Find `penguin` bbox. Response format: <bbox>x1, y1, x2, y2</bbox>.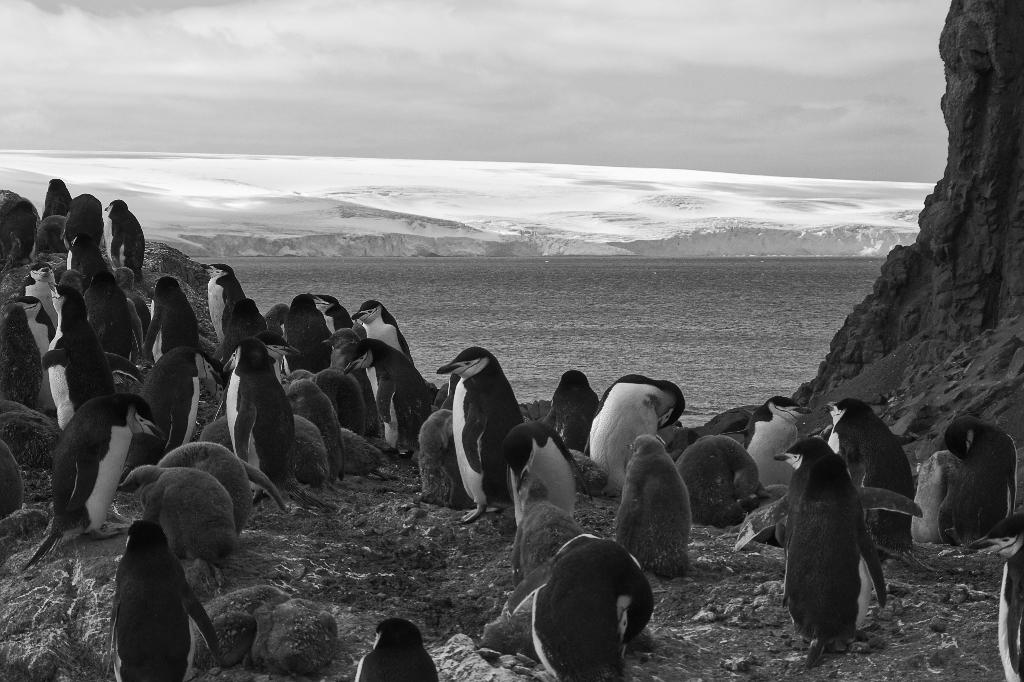
<bbox>517, 501, 598, 576</bbox>.
